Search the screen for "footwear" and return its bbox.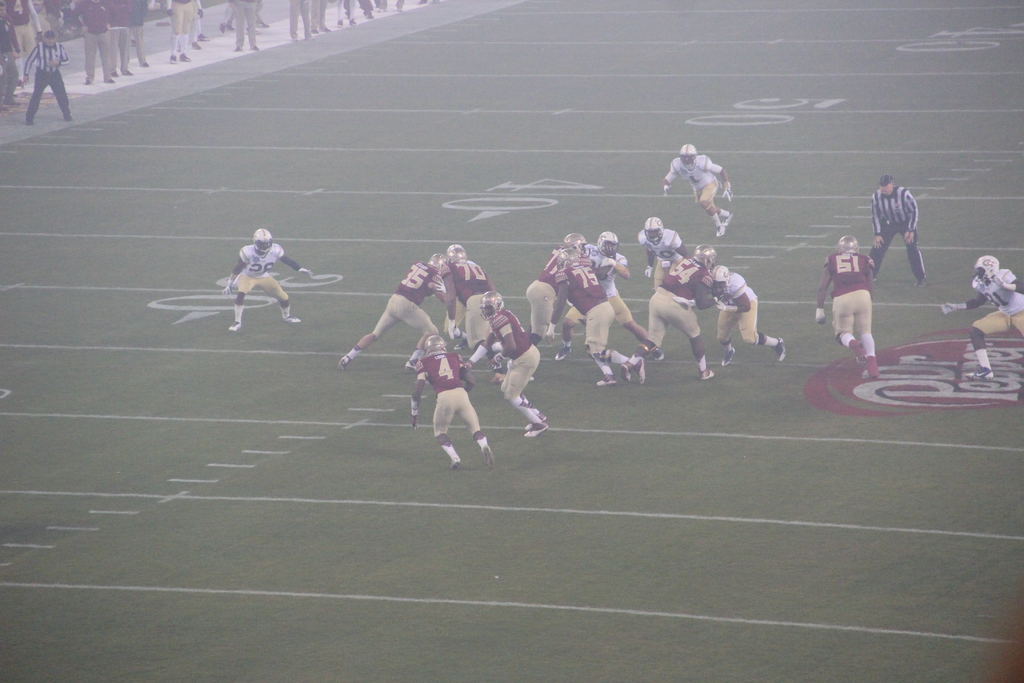
Found: {"left": 292, "top": 34, "right": 297, "bottom": 42}.
